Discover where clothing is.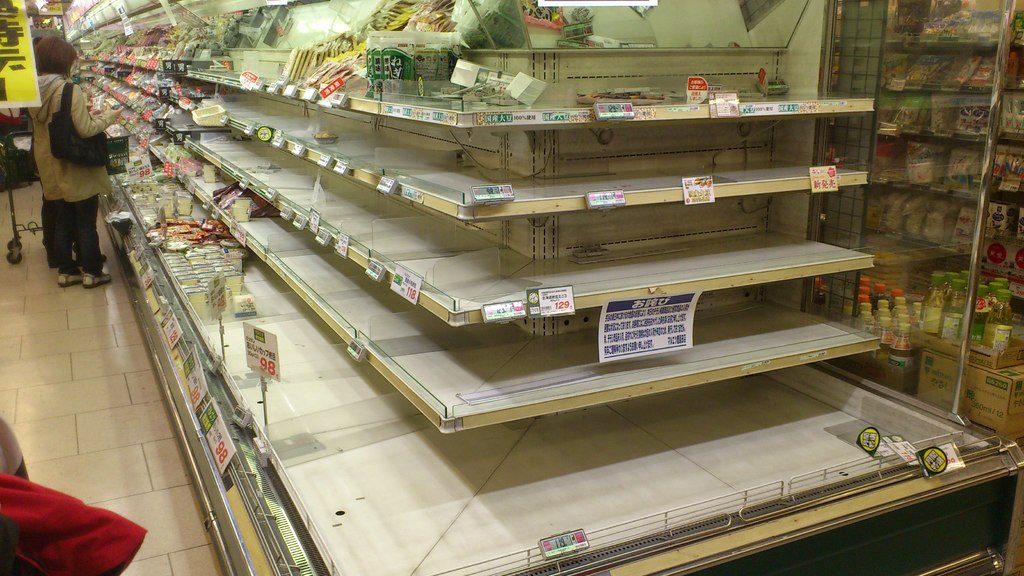
Discovered at l=24, t=77, r=105, b=271.
